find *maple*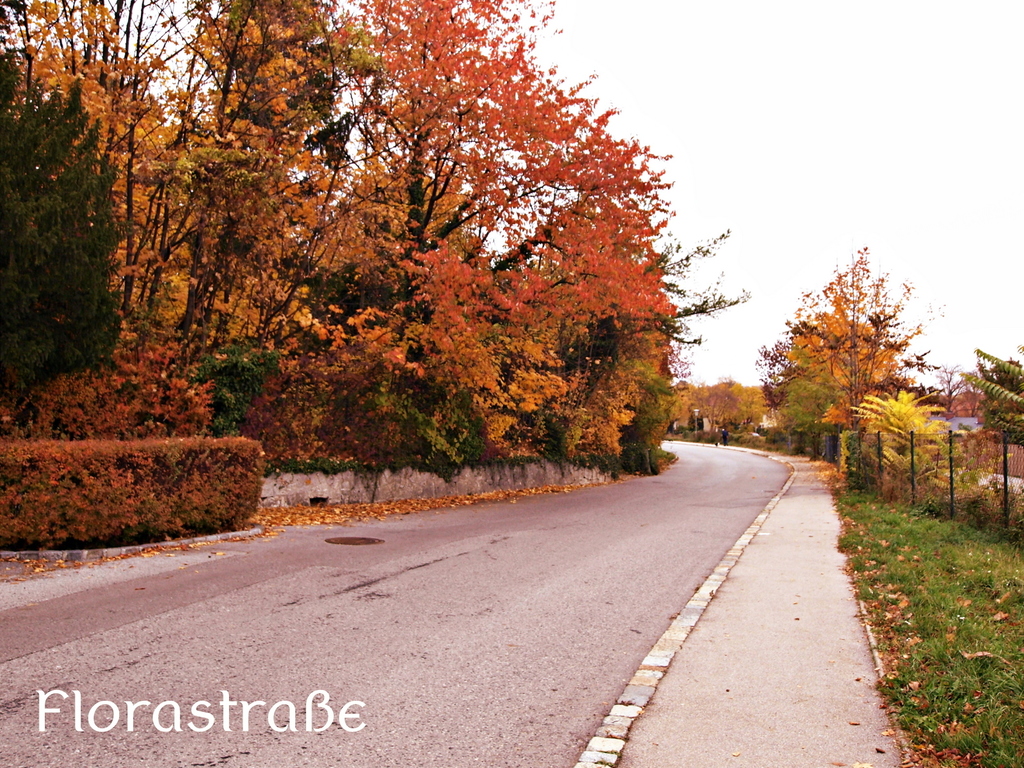
756 232 948 466
